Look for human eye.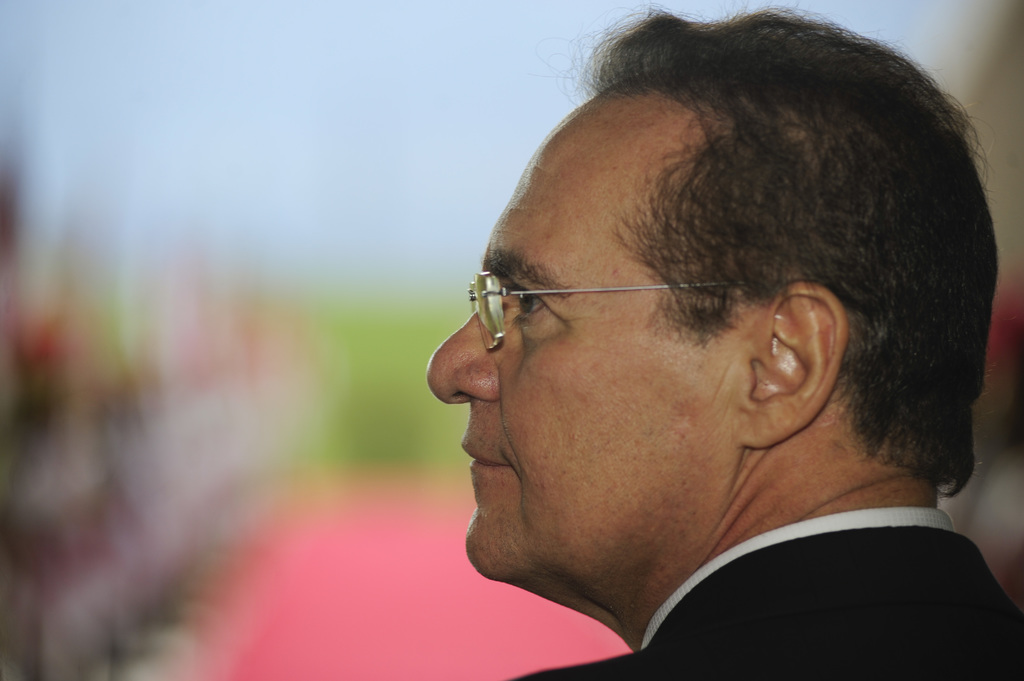
Found: Rect(486, 278, 590, 346).
